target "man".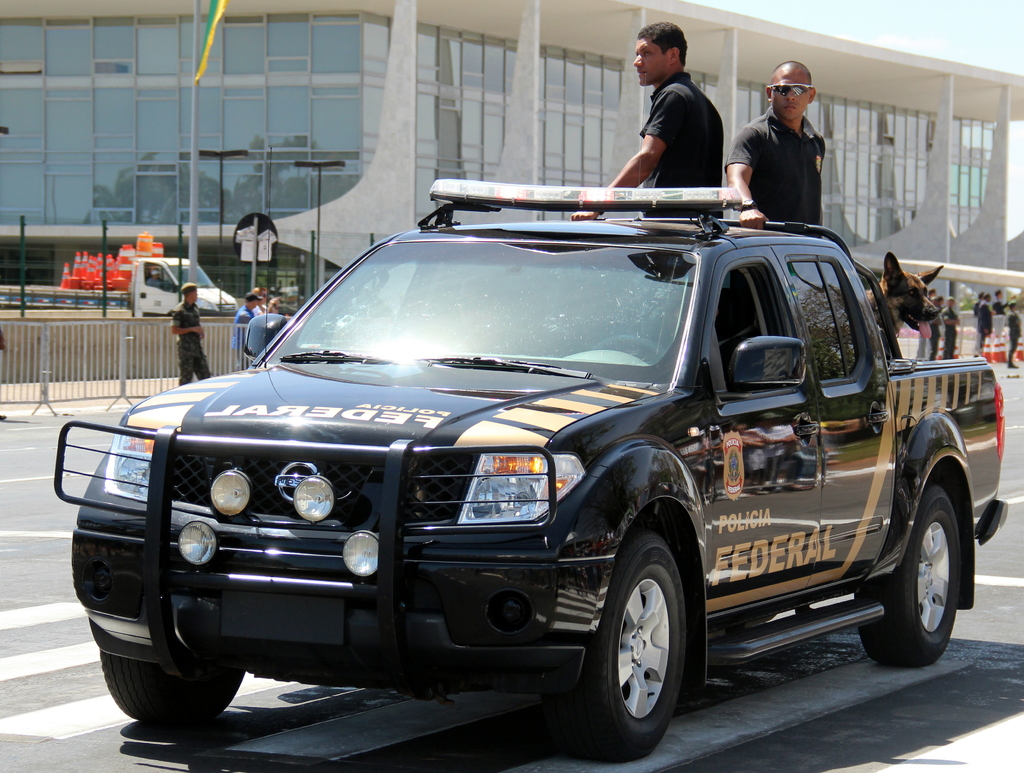
Target region: (left=726, top=70, right=841, bottom=218).
